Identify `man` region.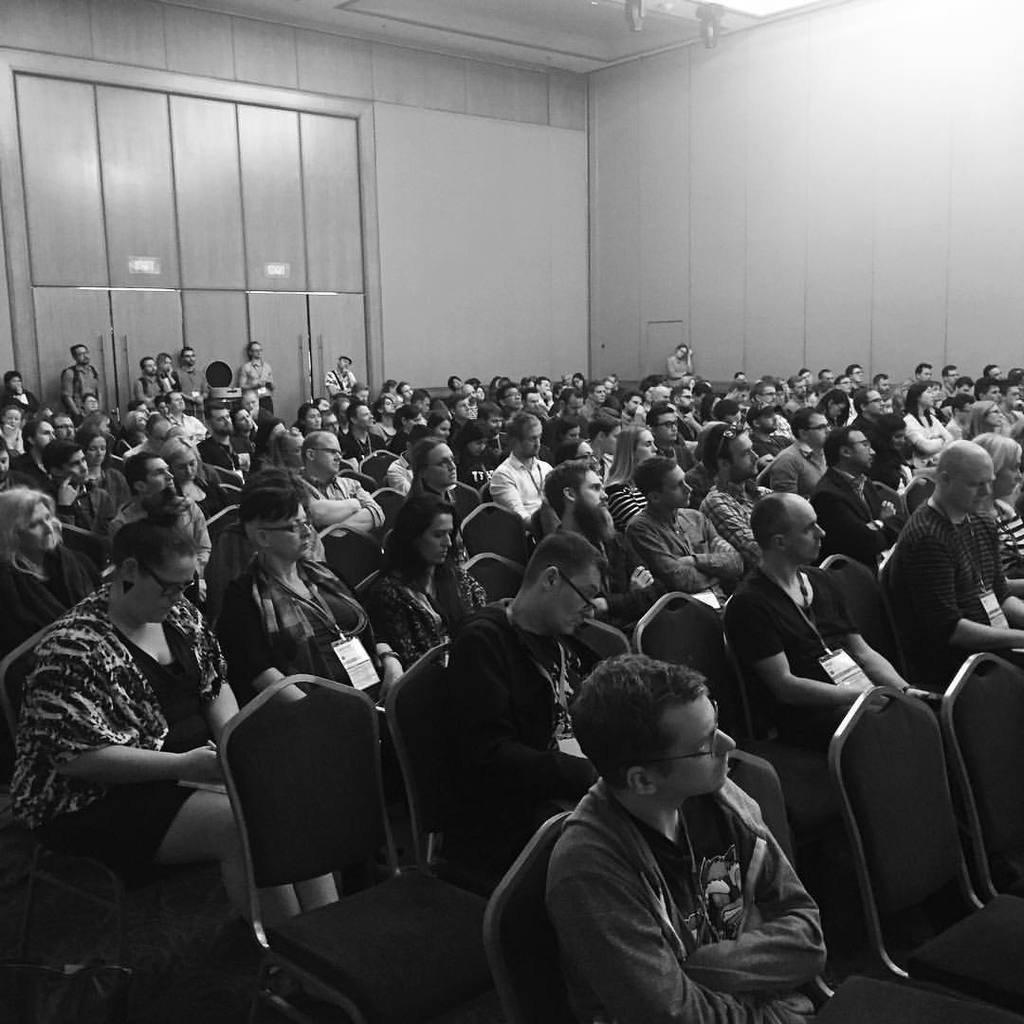
Region: 545, 458, 662, 630.
